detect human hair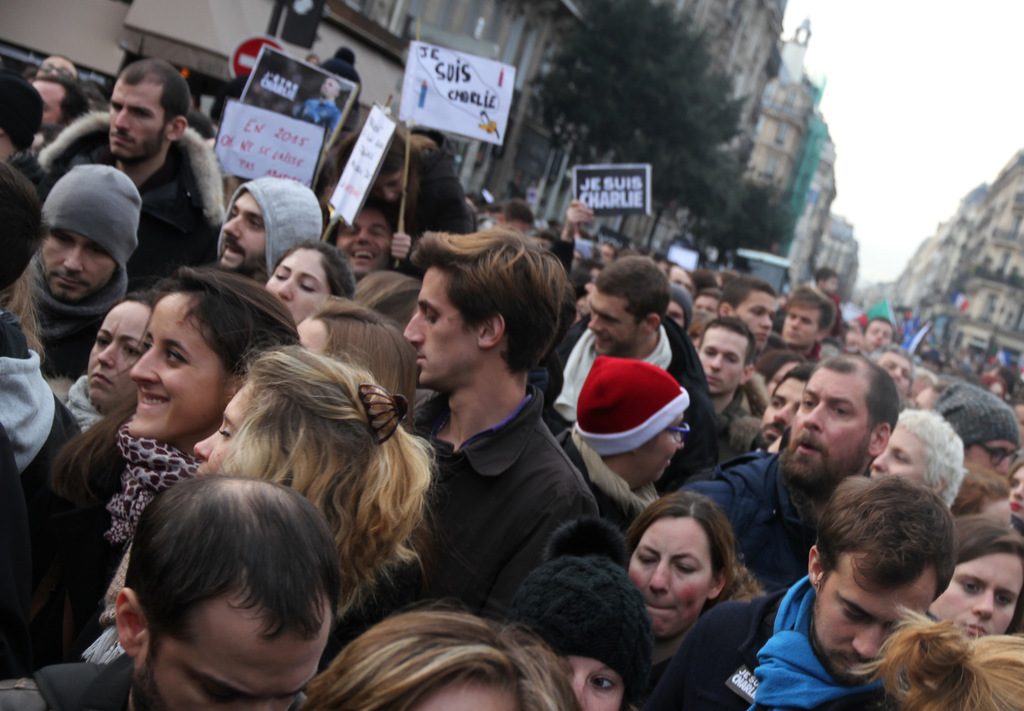
rect(500, 198, 534, 227)
